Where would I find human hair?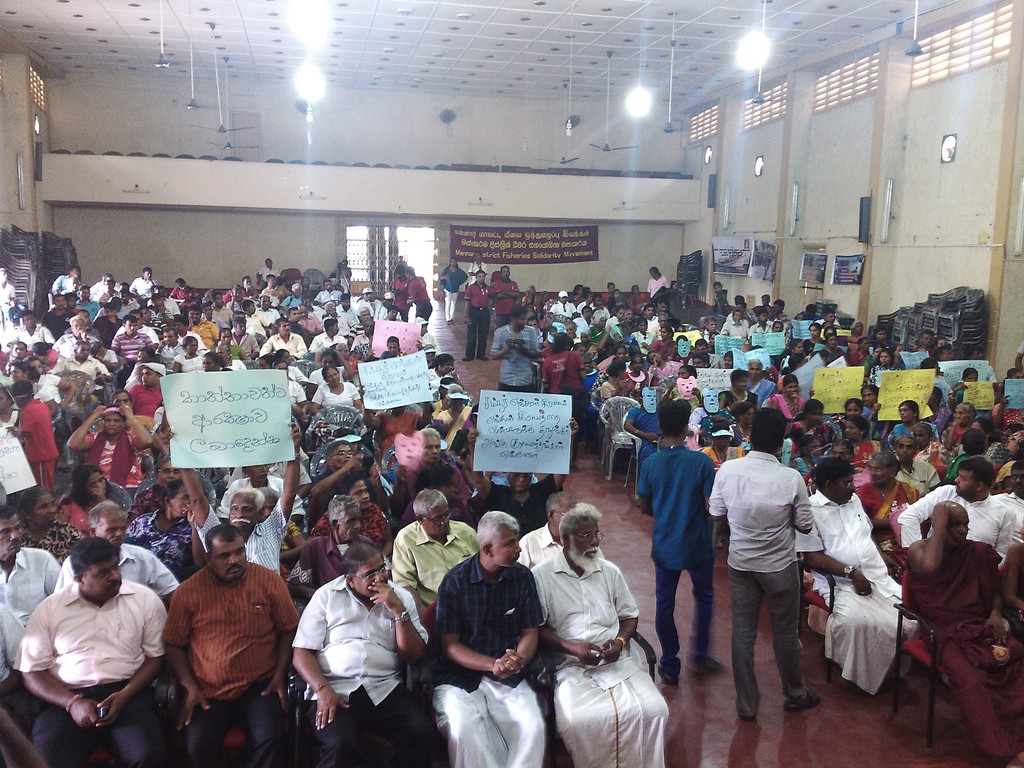
At rect(408, 266, 419, 281).
